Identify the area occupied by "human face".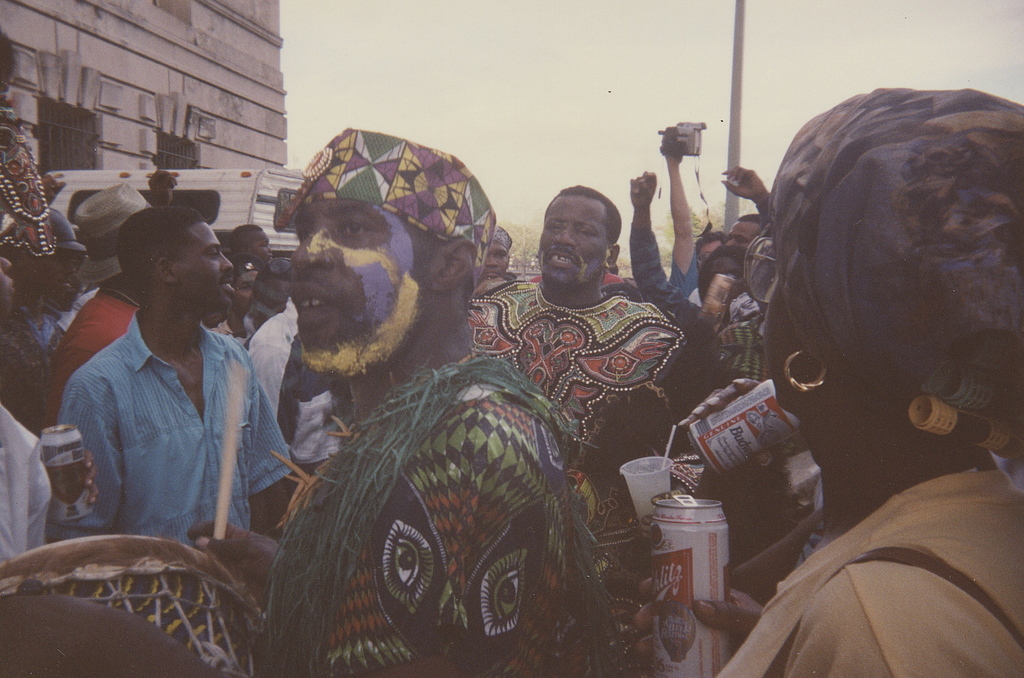
Area: 0,255,12,318.
